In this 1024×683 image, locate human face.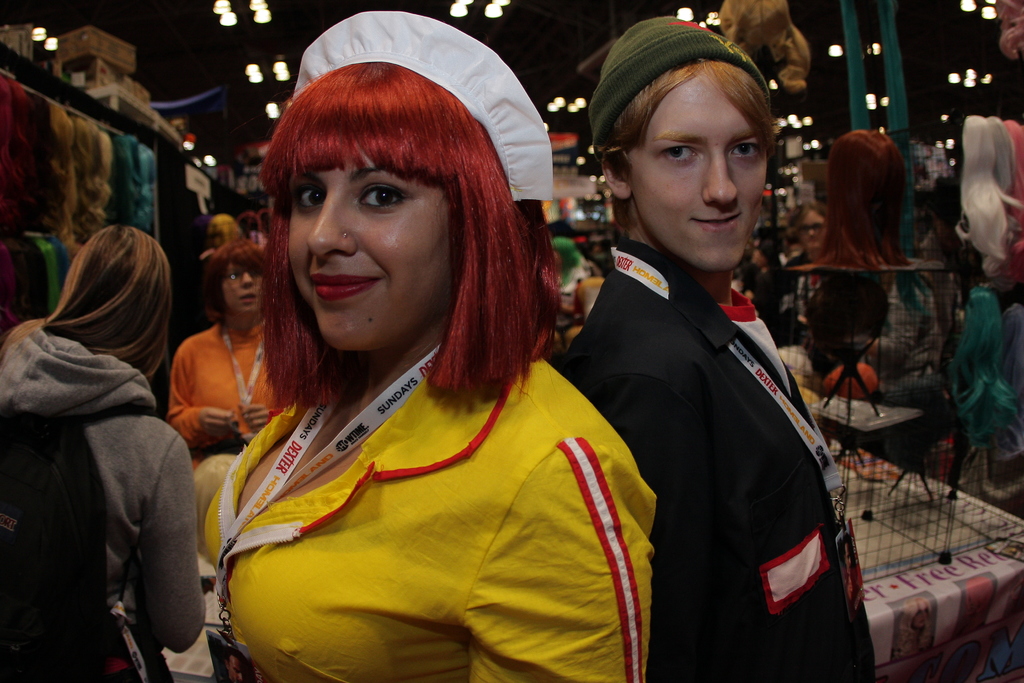
Bounding box: box(223, 258, 267, 315).
